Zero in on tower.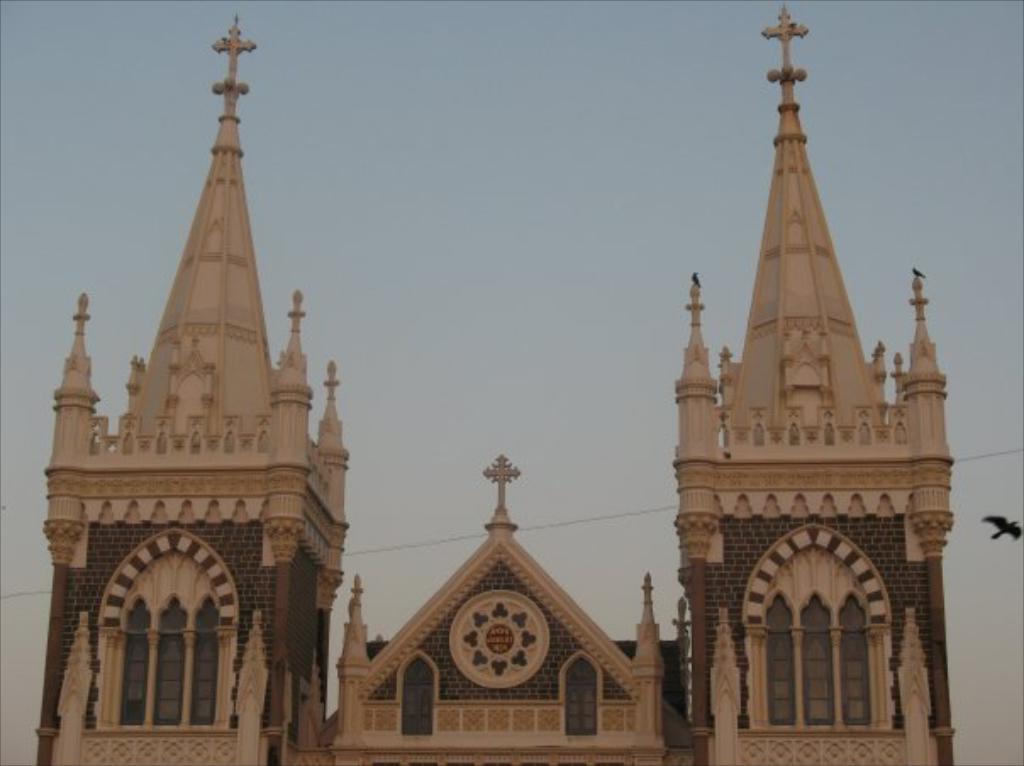
Zeroed in: region(344, 444, 670, 758).
